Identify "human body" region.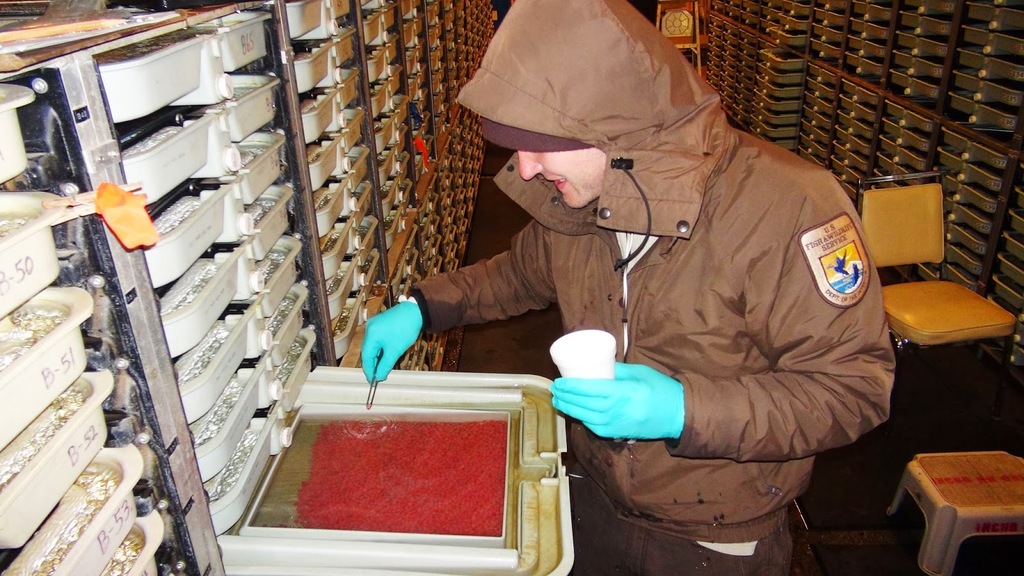
Region: box(359, 147, 895, 575).
